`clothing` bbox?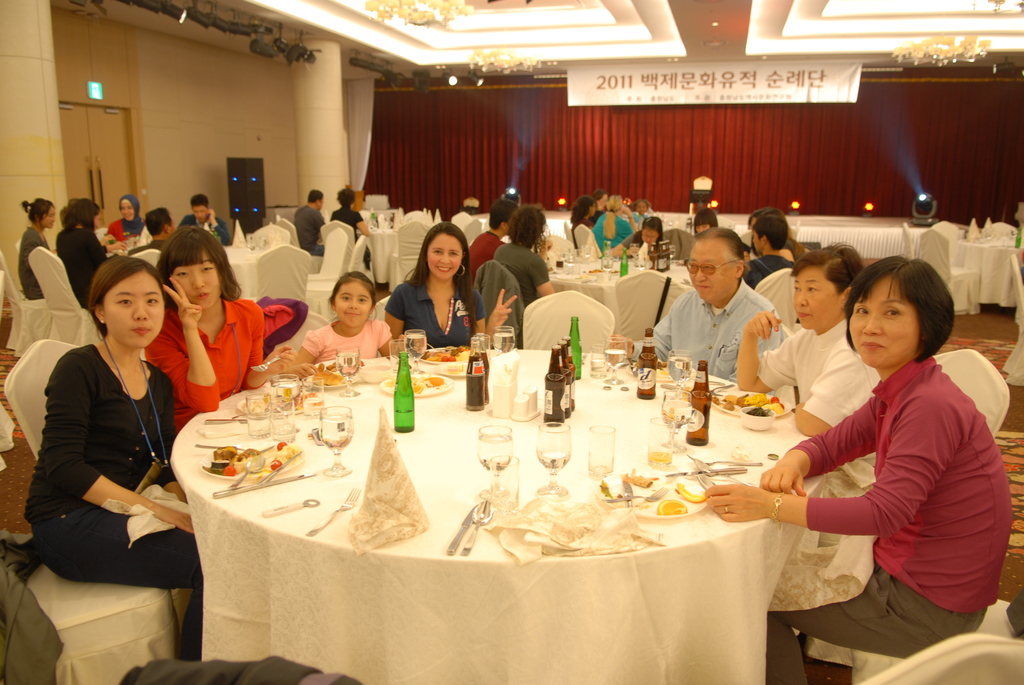
(x1=772, y1=312, x2=886, y2=479)
